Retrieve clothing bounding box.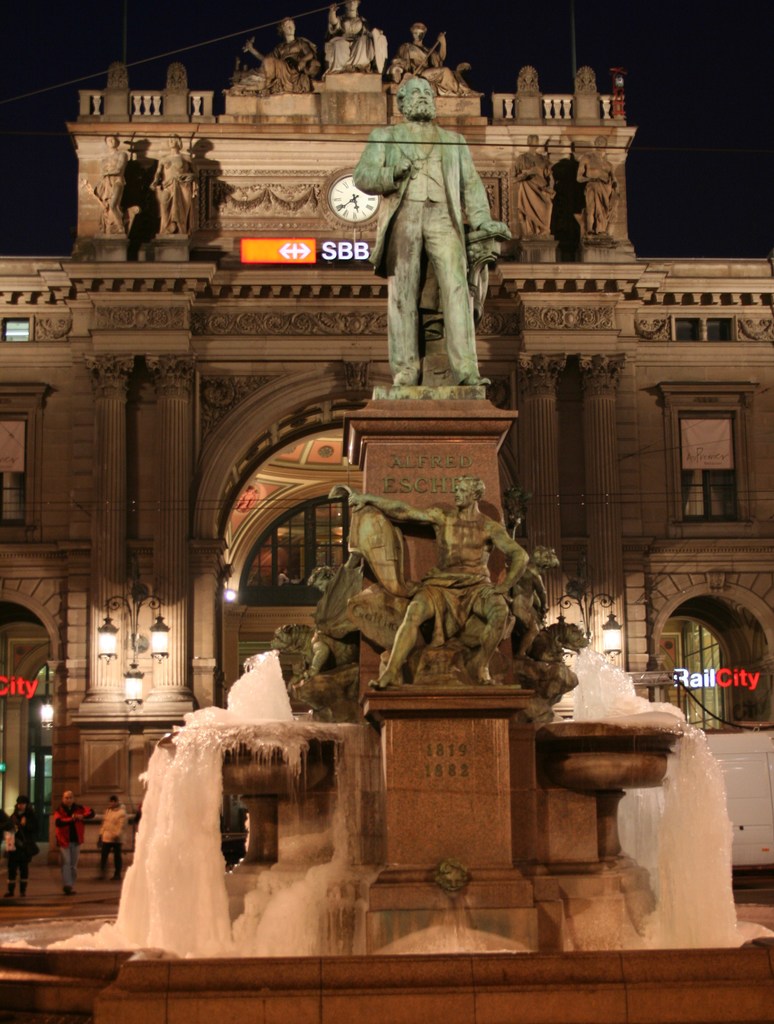
Bounding box: [x1=93, y1=808, x2=130, y2=859].
